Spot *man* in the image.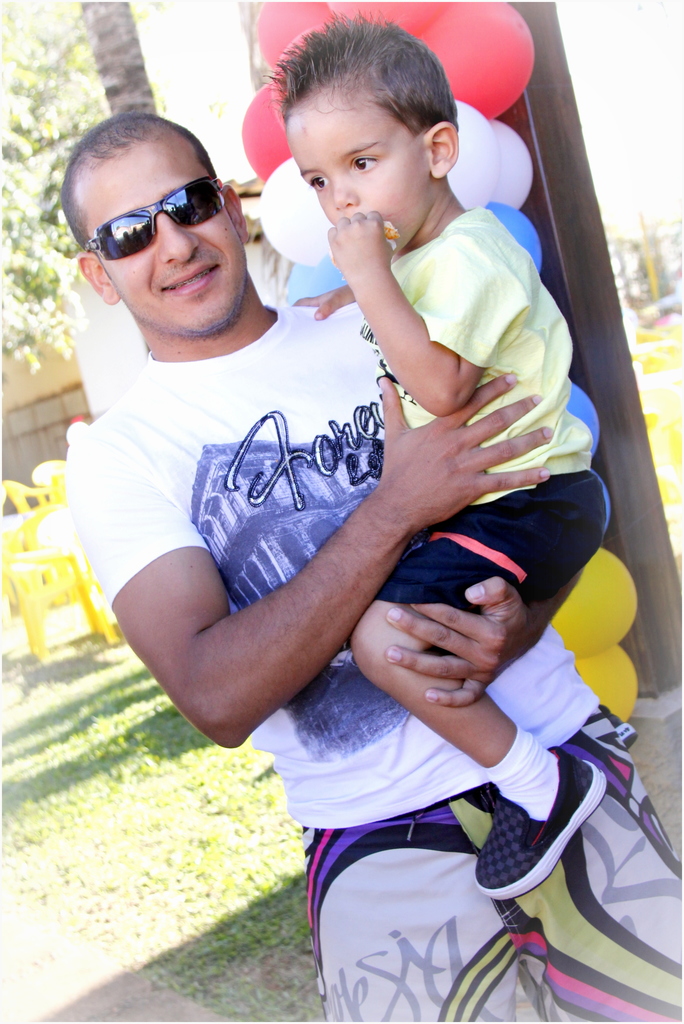
*man* found at bbox(134, 58, 650, 1000).
